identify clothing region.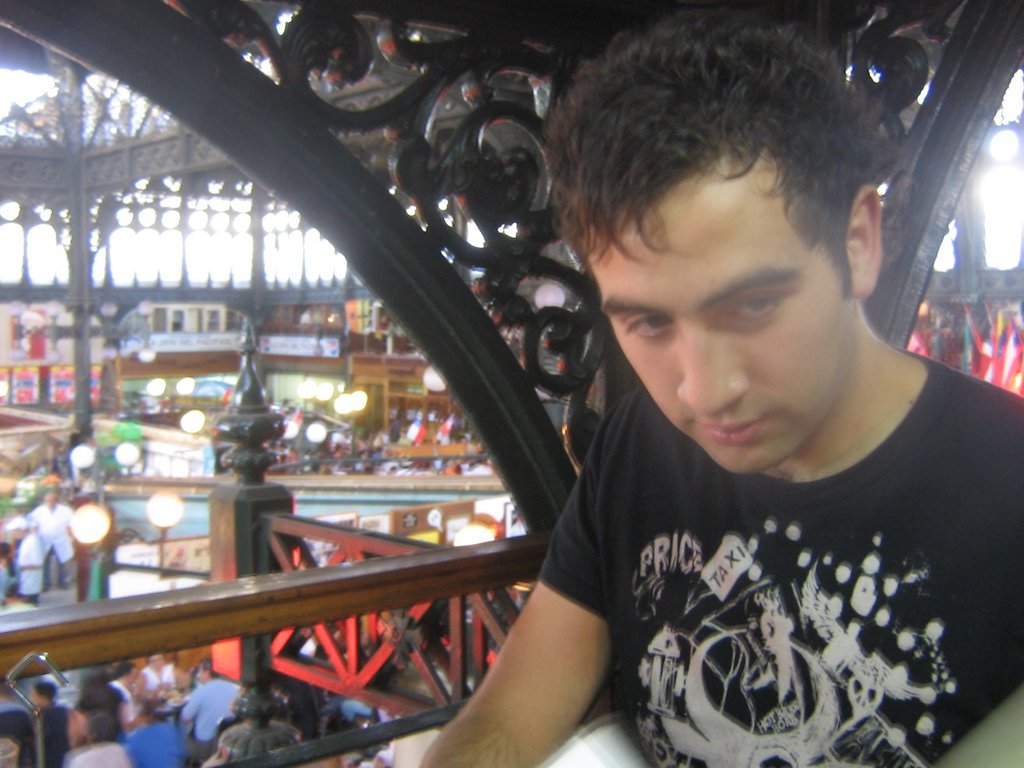
Region: <region>77, 684, 123, 721</region>.
